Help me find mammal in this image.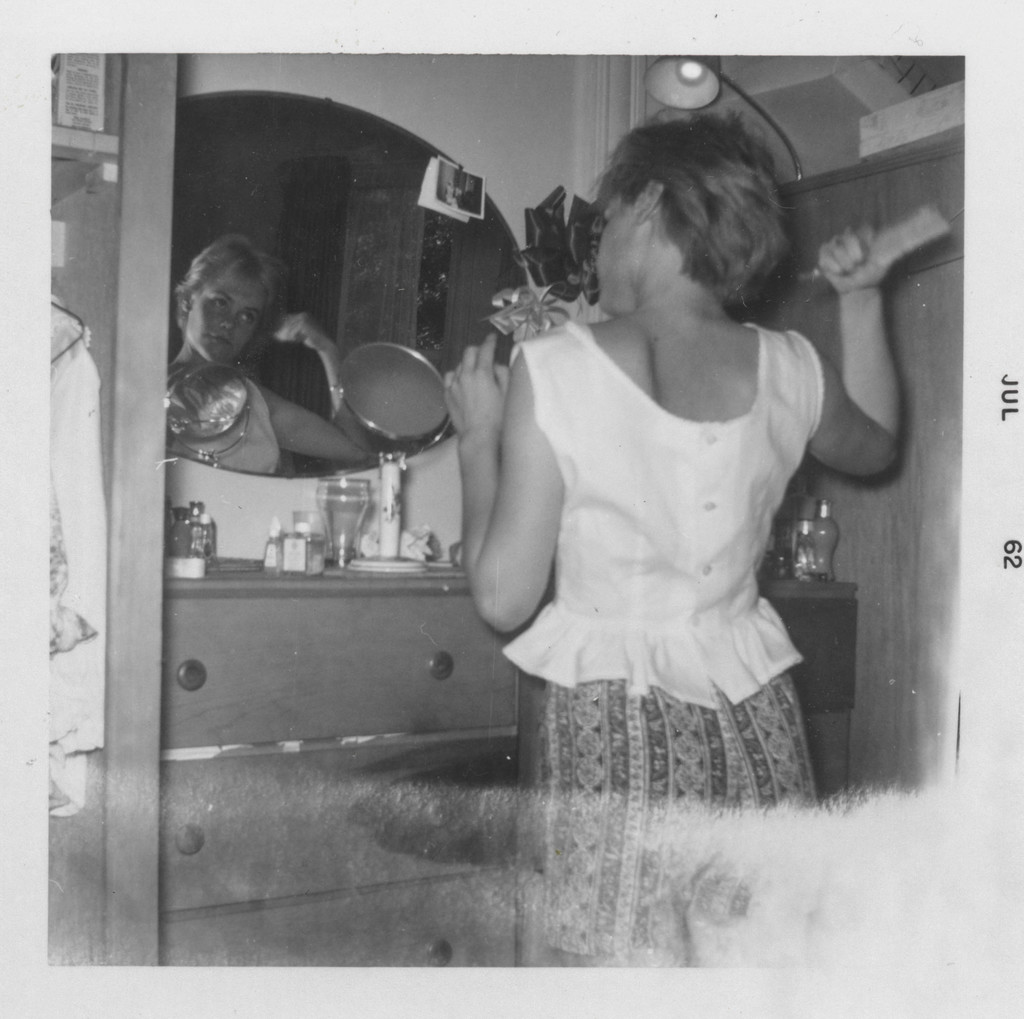
Found it: rect(422, 125, 904, 849).
